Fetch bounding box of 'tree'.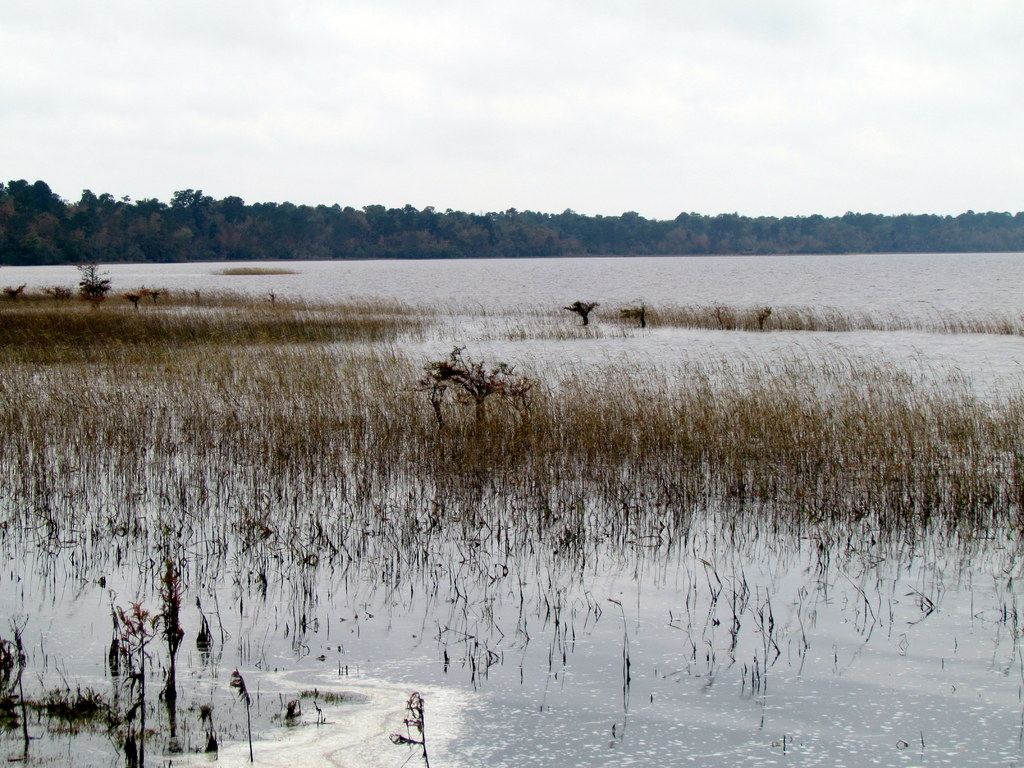
Bbox: rect(9, 177, 29, 186).
